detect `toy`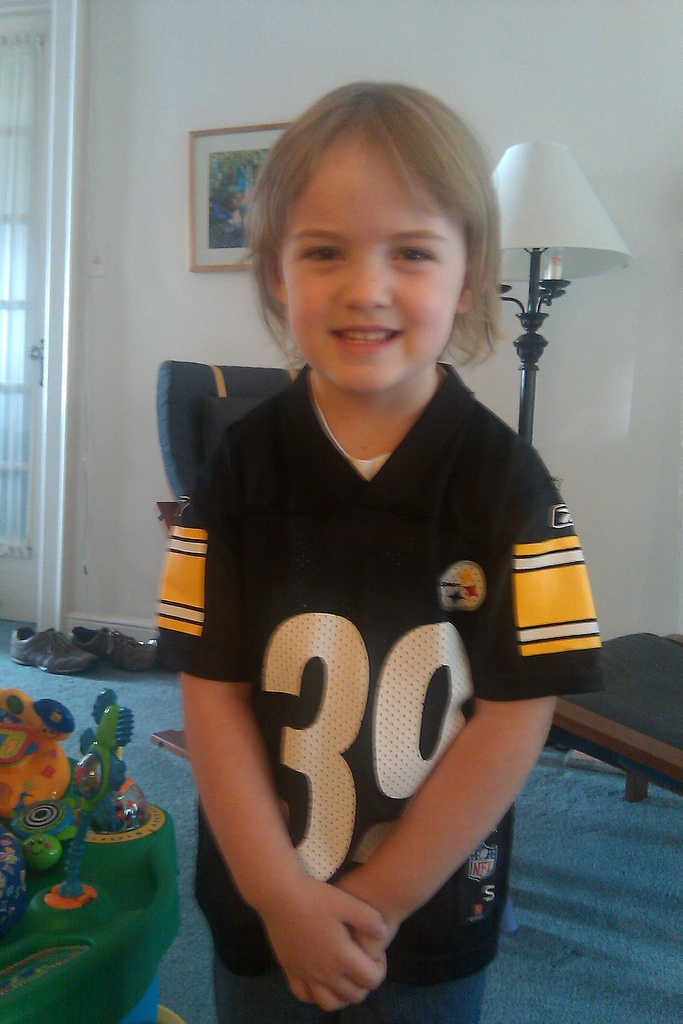
0,684,82,809
